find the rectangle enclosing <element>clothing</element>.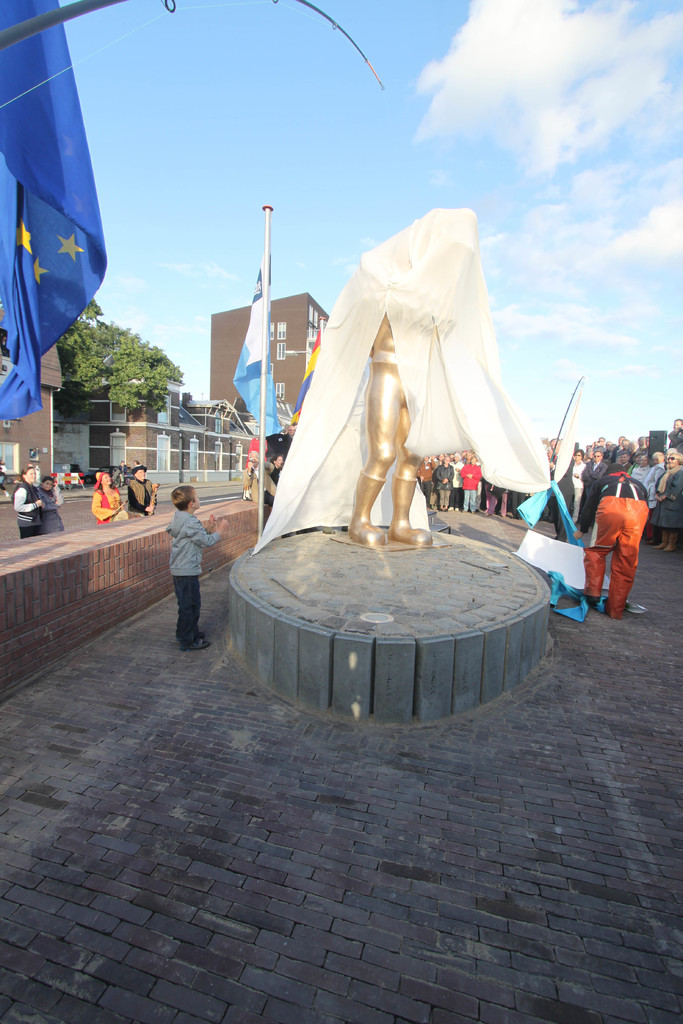
[left=35, top=485, right=64, bottom=532].
